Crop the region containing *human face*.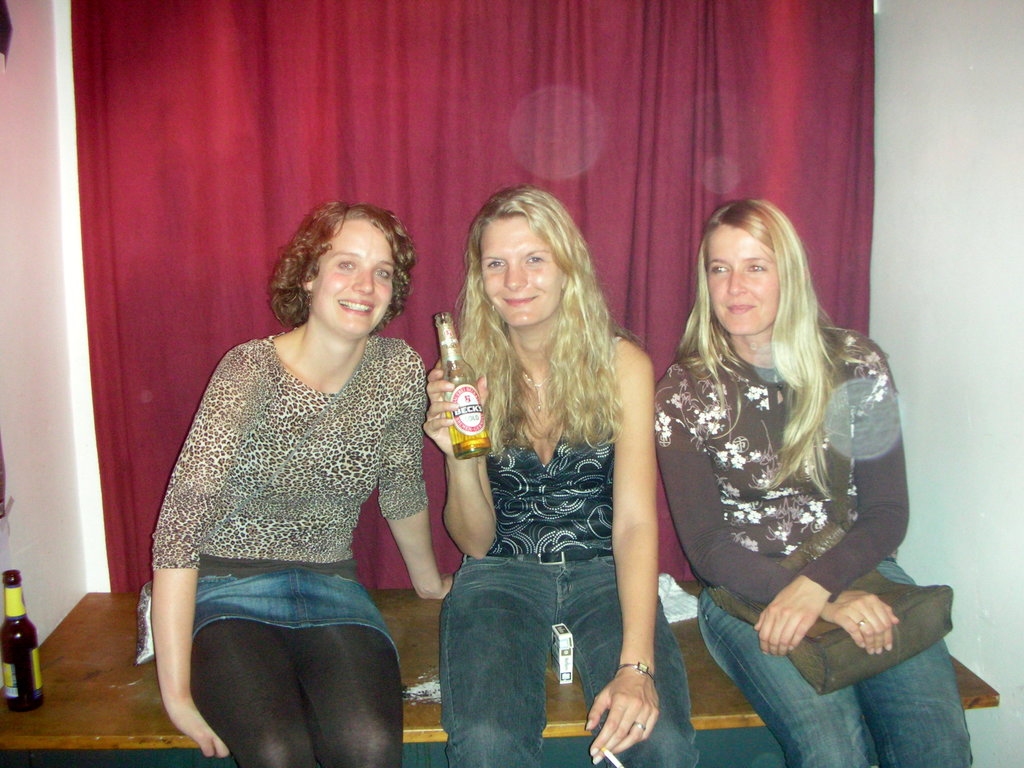
Crop region: box=[705, 225, 782, 332].
